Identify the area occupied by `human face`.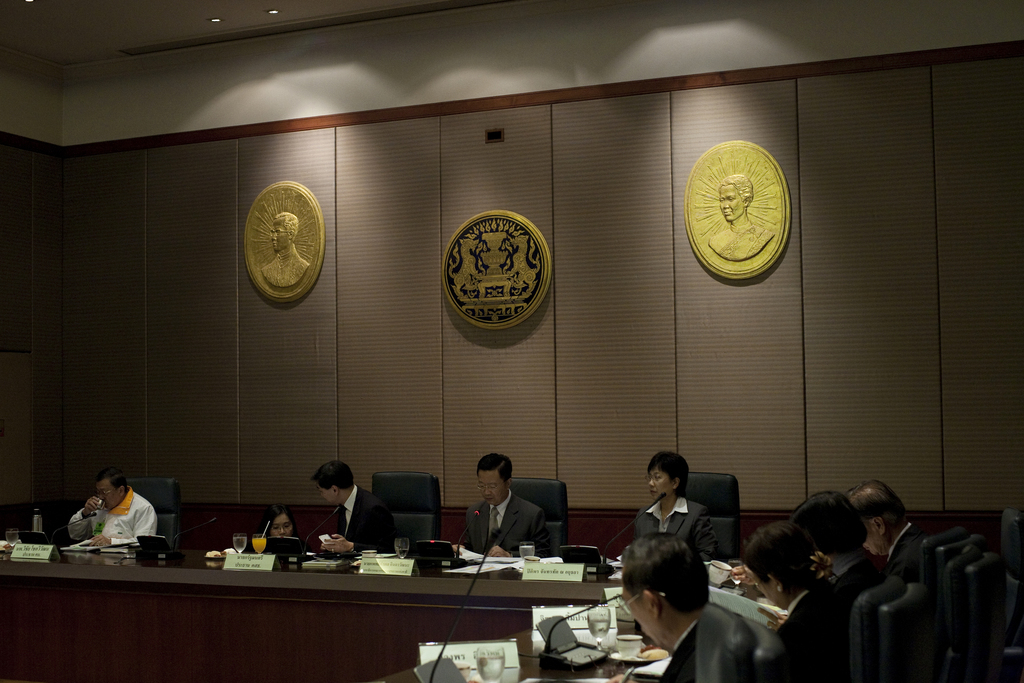
Area: pyautogui.locateOnScreen(472, 466, 509, 511).
